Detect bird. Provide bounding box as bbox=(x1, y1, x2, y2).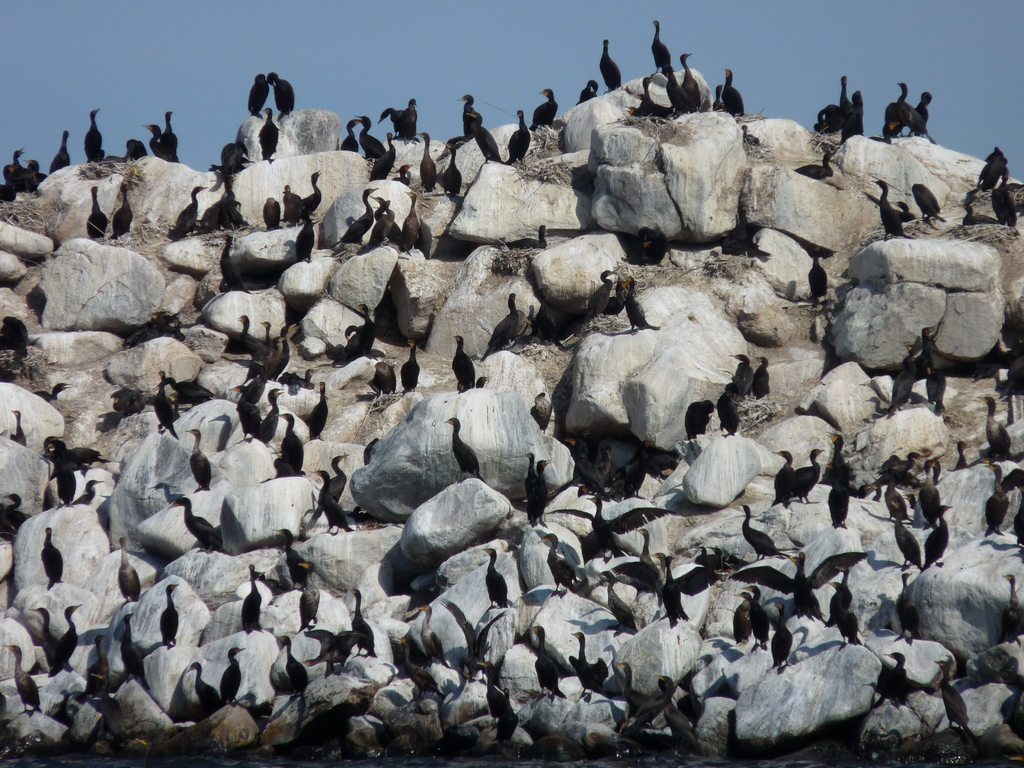
bbox=(275, 408, 309, 479).
